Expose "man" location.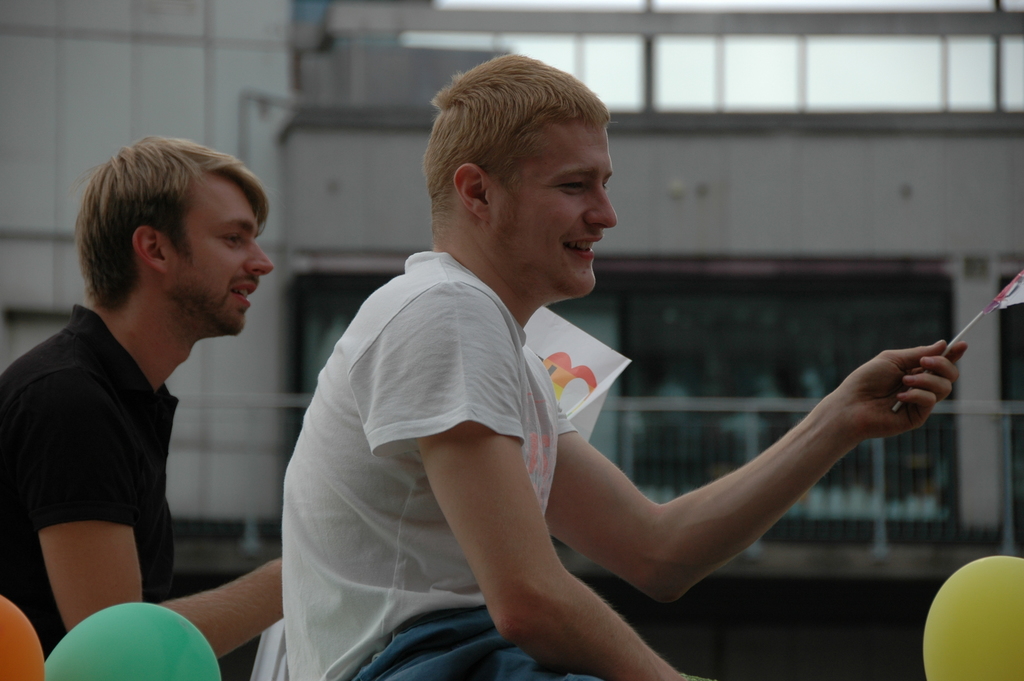
Exposed at BBox(279, 47, 968, 680).
